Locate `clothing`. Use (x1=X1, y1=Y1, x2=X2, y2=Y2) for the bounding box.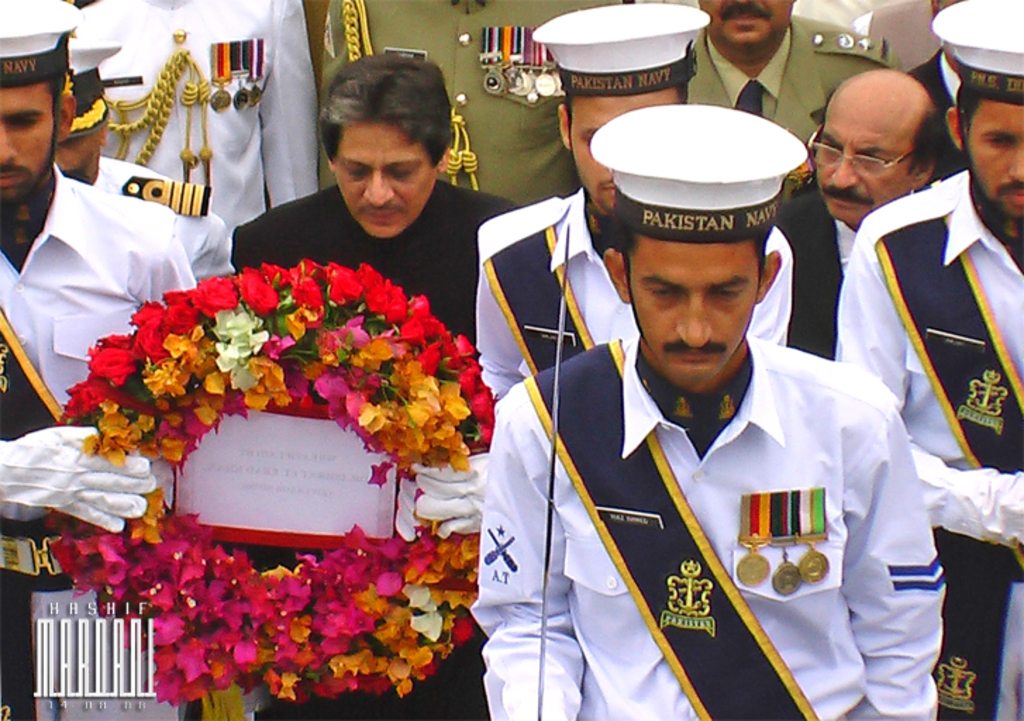
(x1=768, y1=180, x2=859, y2=363).
